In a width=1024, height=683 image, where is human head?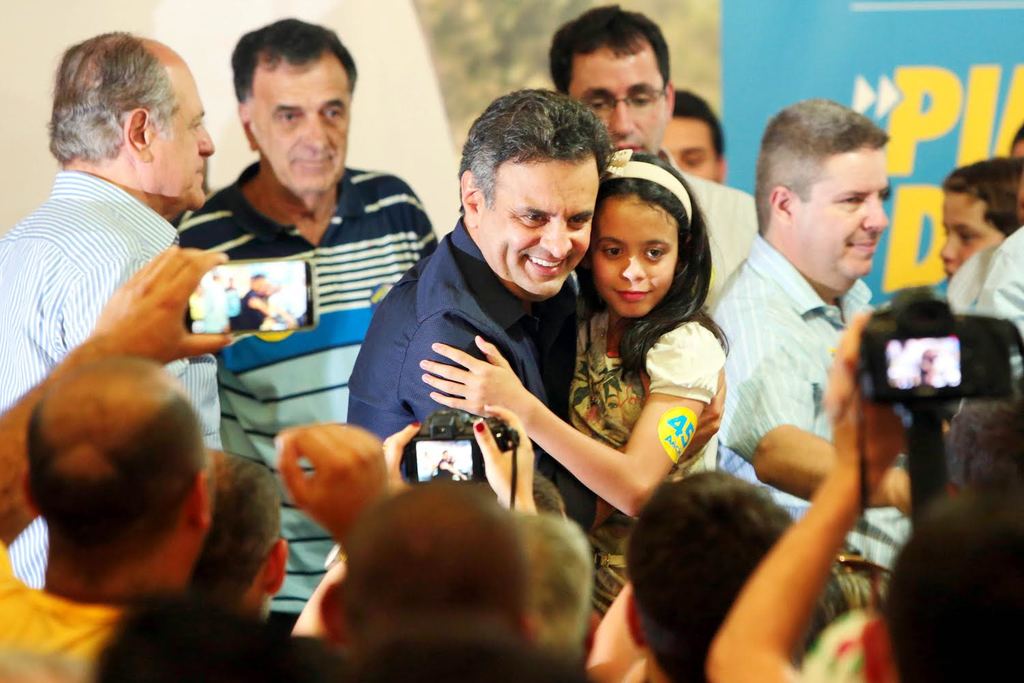
left=22, top=359, right=223, bottom=596.
